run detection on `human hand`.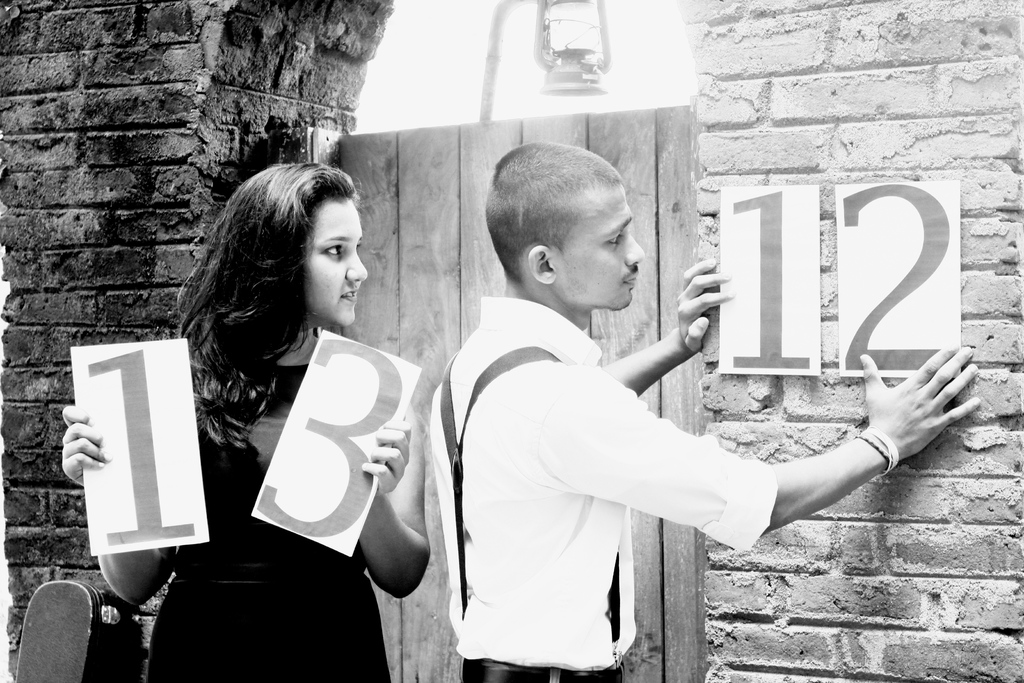
Result: {"x1": 360, "y1": 415, "x2": 412, "y2": 499}.
